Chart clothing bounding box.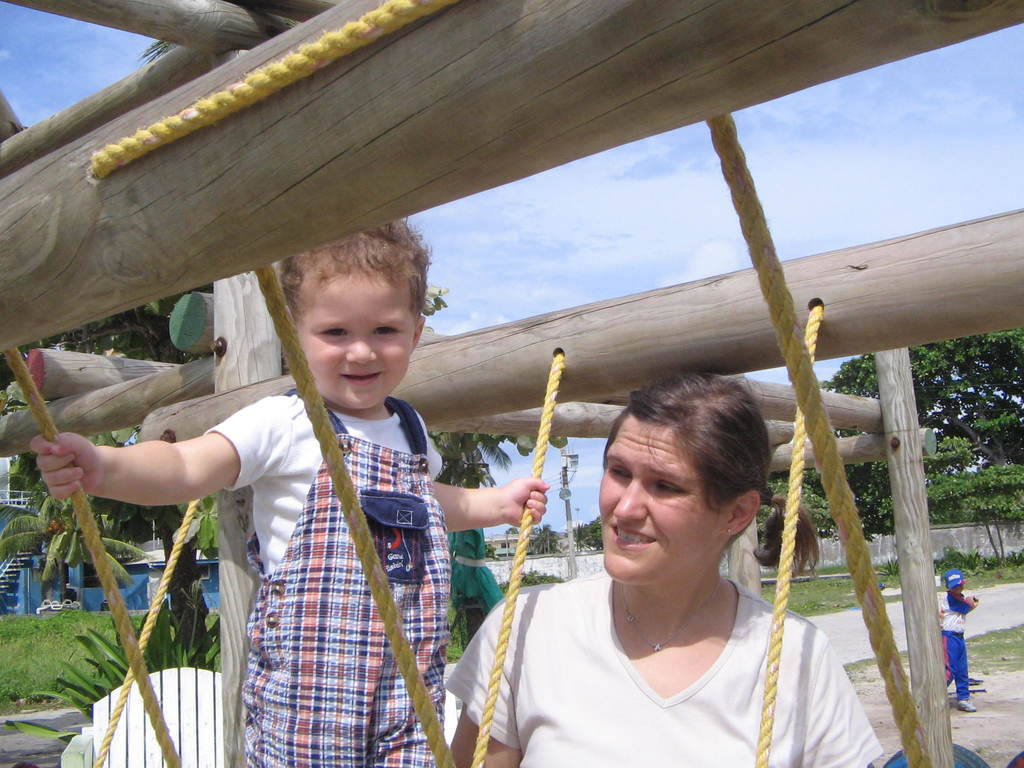
Charted: pyautogui.locateOnScreen(188, 380, 467, 767).
